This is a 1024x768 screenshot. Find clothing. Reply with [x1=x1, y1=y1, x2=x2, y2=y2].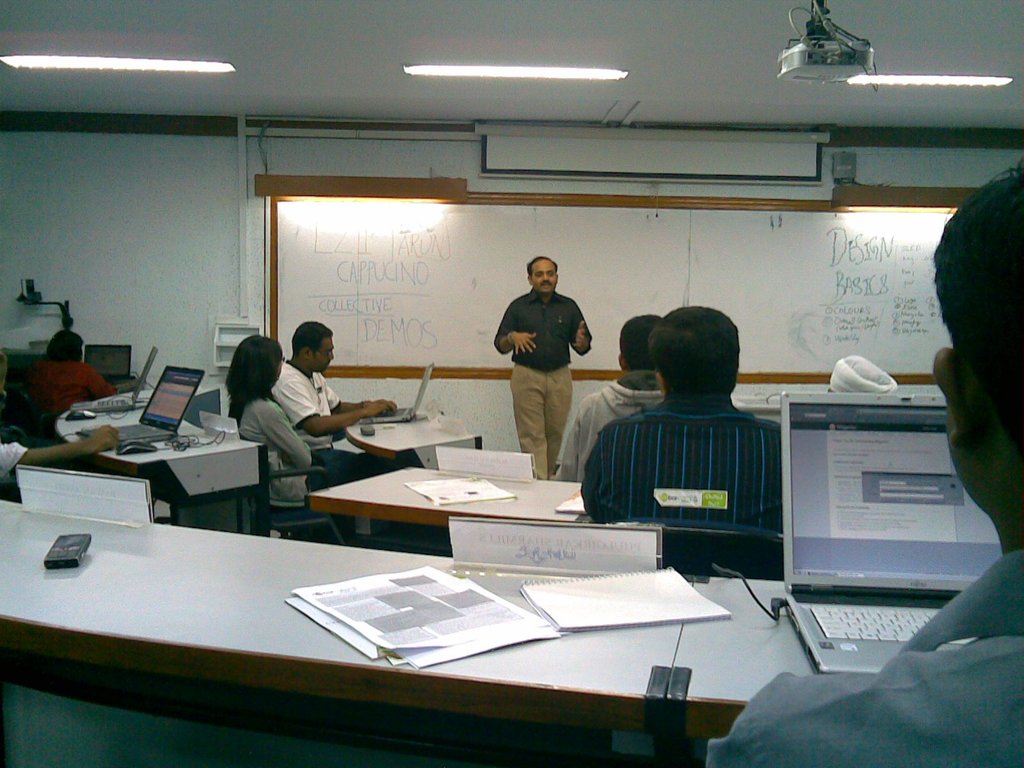
[x1=25, y1=358, x2=116, y2=429].
